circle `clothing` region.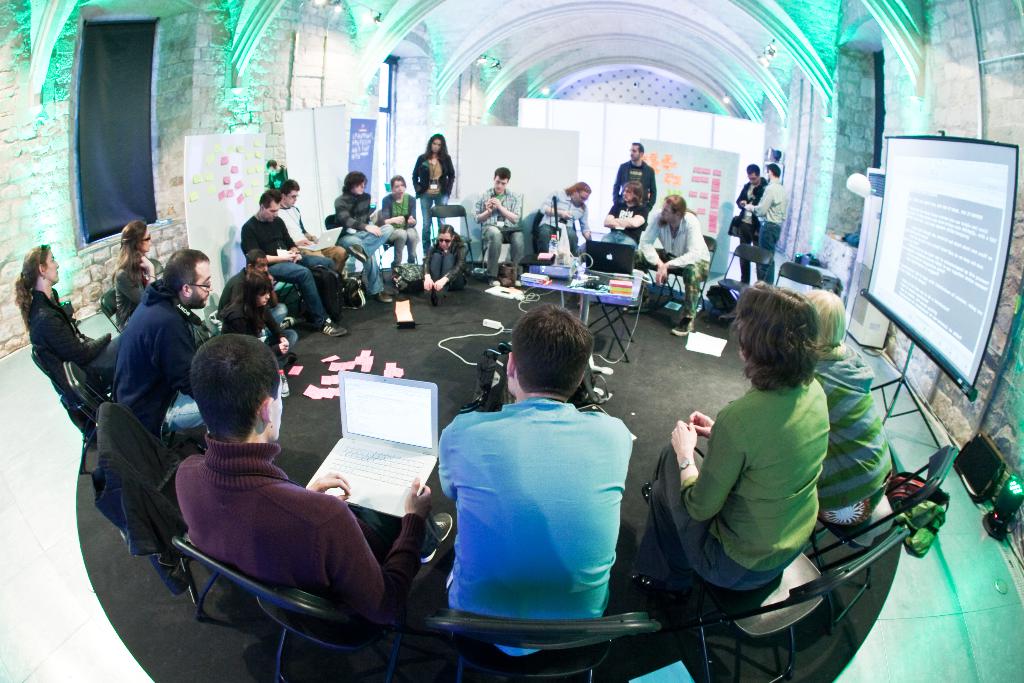
Region: [x1=755, y1=229, x2=778, y2=280].
